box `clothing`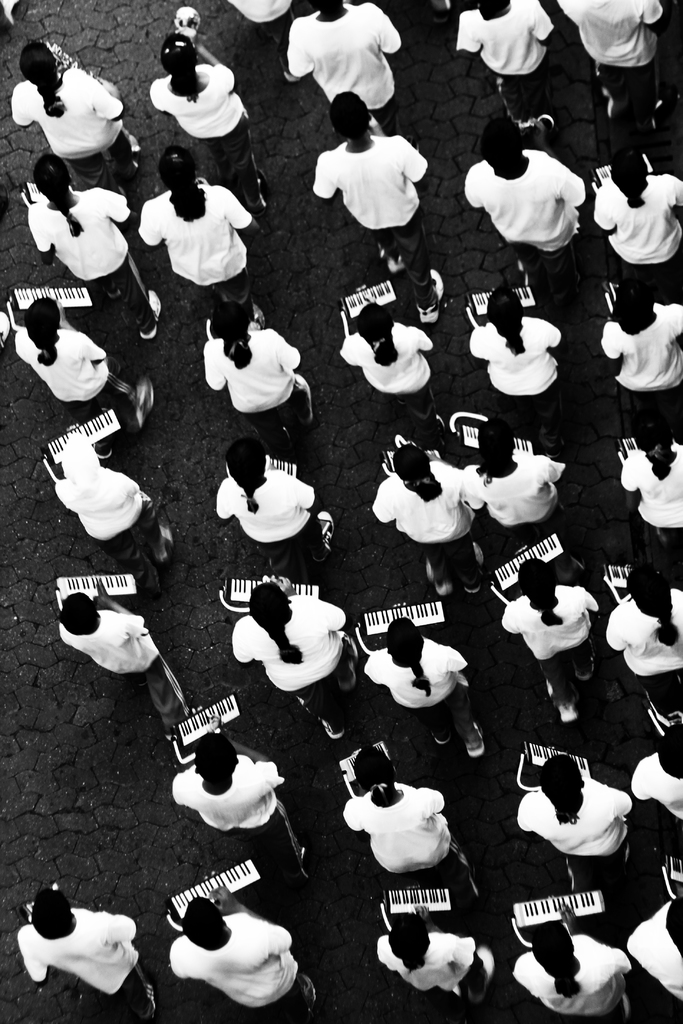
377 461 489 573
